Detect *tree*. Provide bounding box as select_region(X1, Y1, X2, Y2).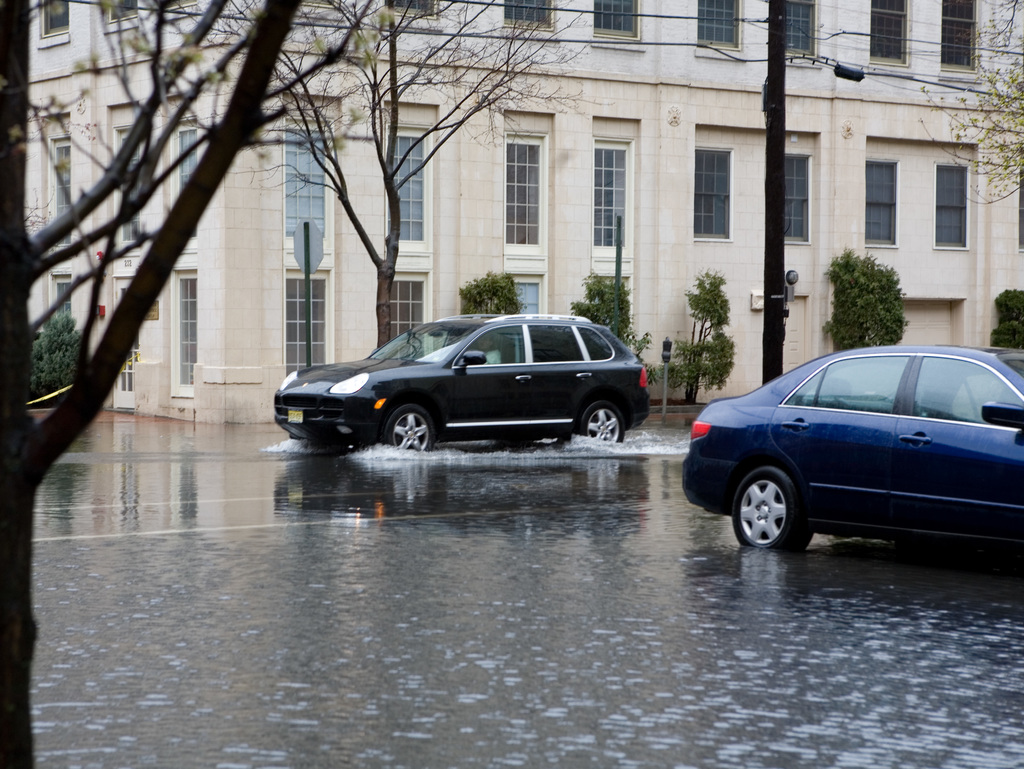
select_region(0, 0, 373, 768).
